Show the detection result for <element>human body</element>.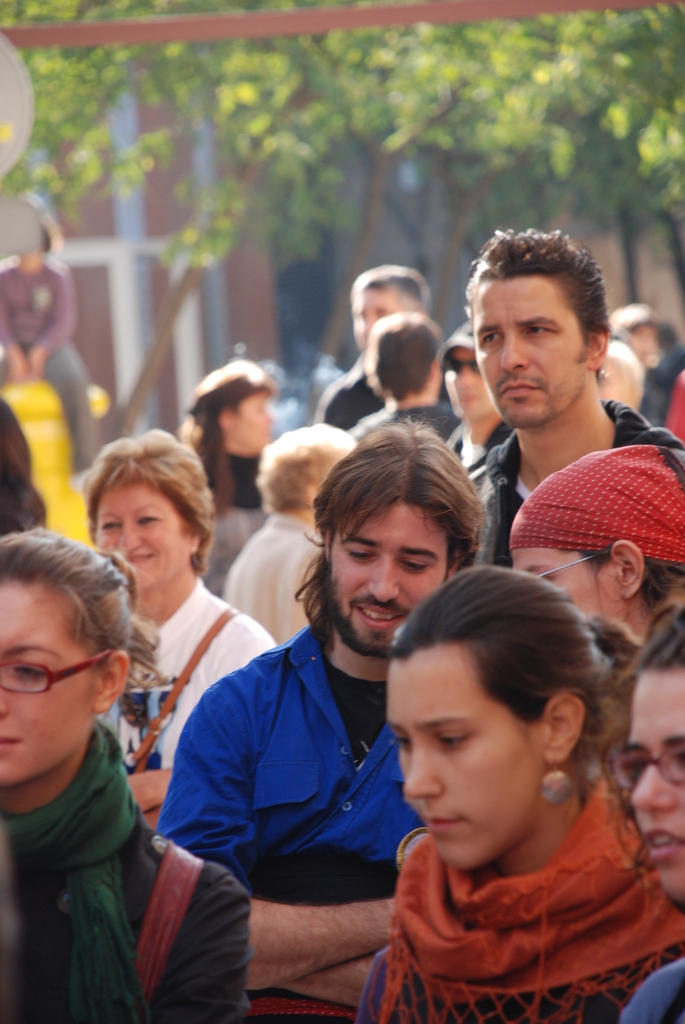
[left=472, top=397, right=684, bottom=559].
